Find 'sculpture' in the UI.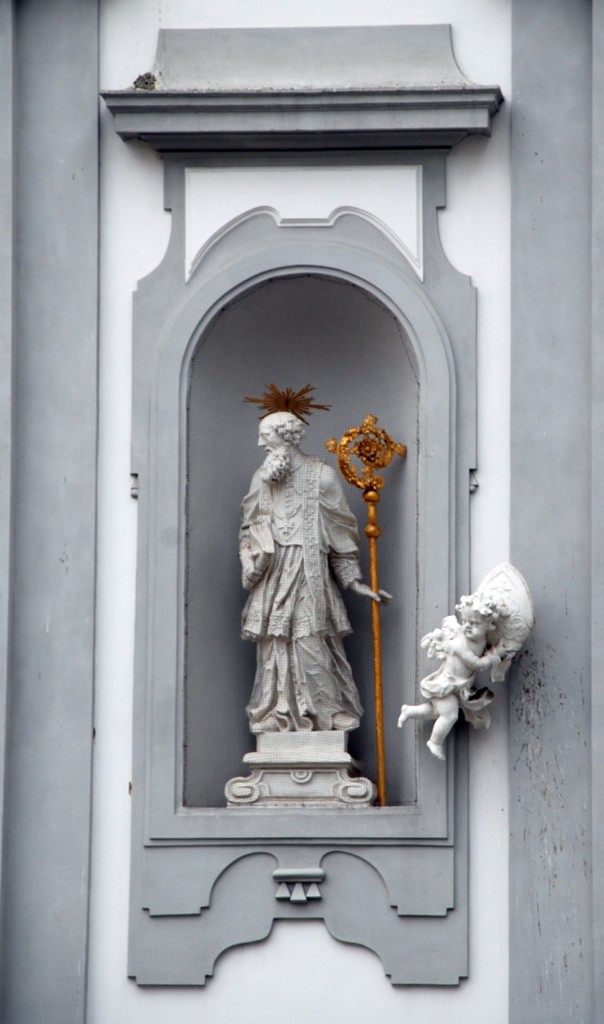
UI element at <bbox>398, 595, 505, 754</bbox>.
